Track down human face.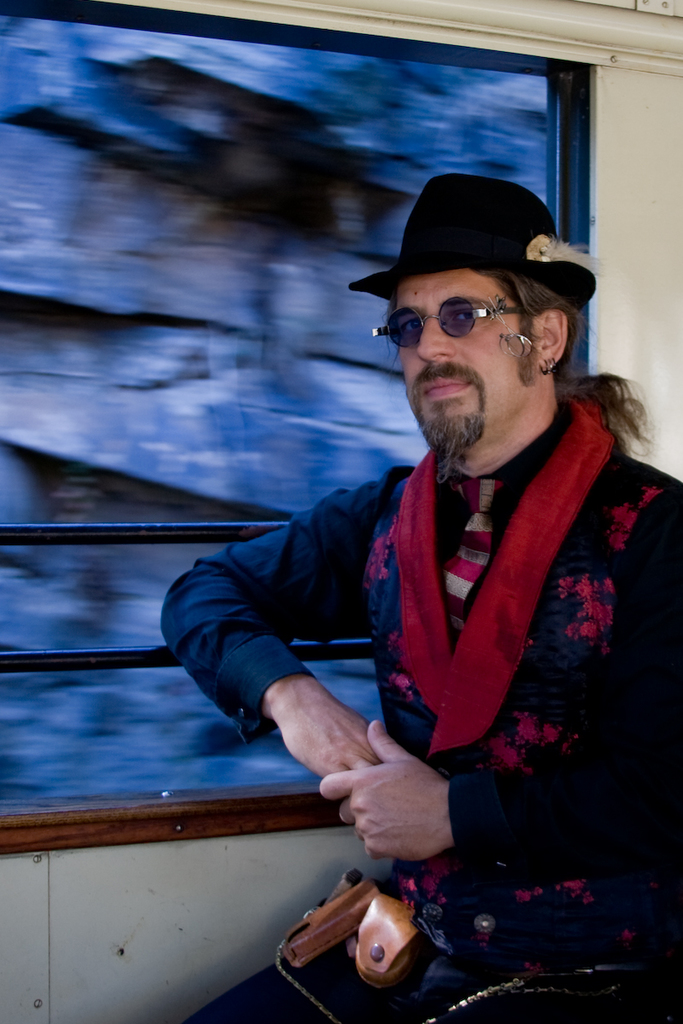
Tracked to bbox(400, 267, 546, 457).
